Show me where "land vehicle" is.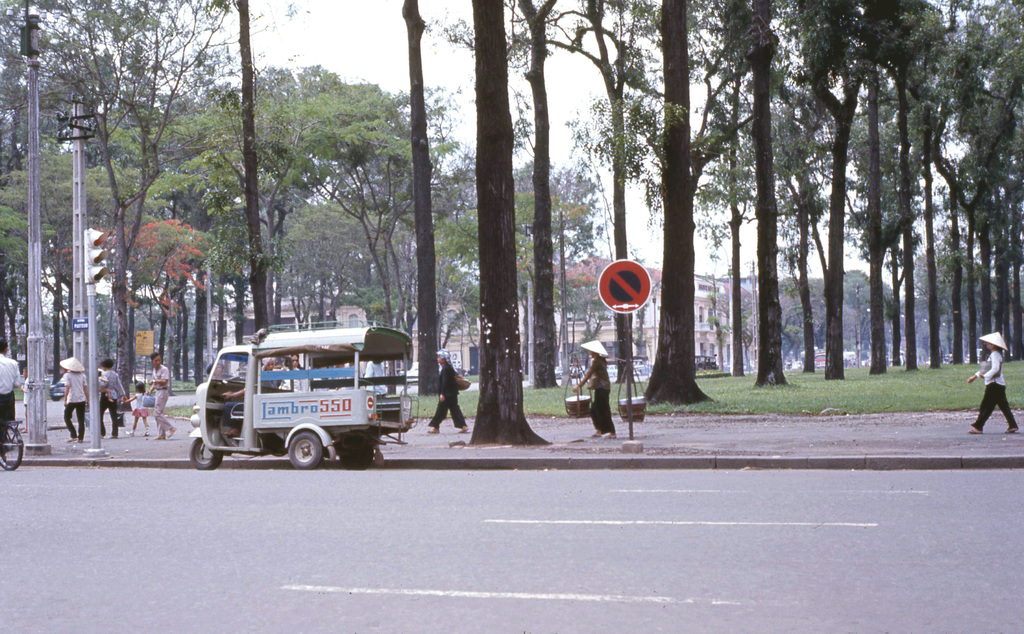
"land vehicle" is at {"x1": 694, "y1": 351, "x2": 719, "y2": 372}.
